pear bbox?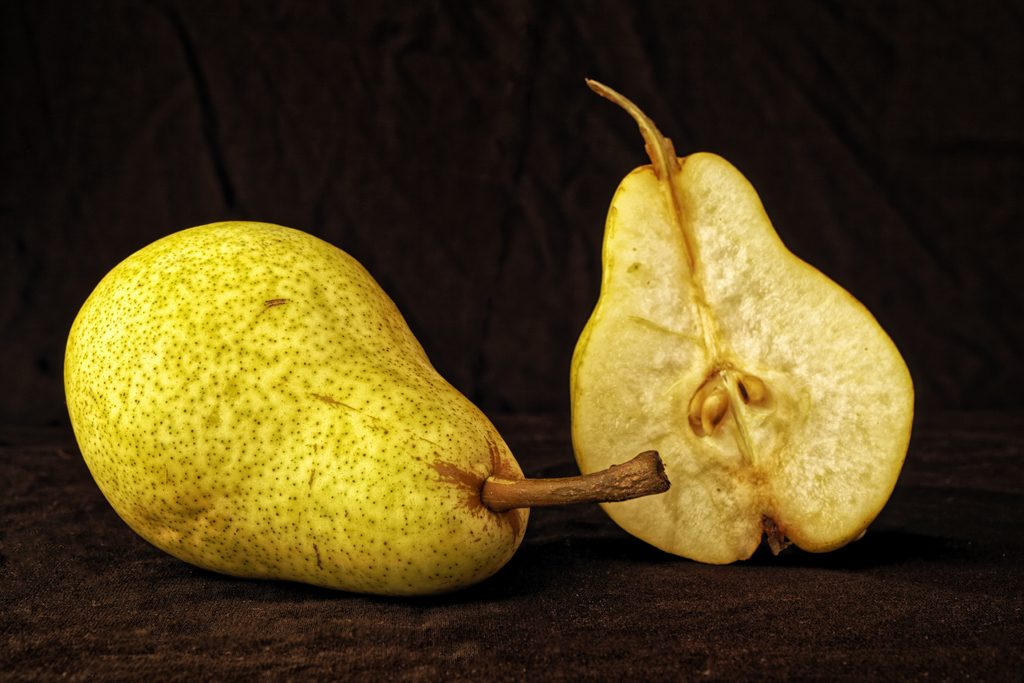
crop(568, 155, 916, 568)
